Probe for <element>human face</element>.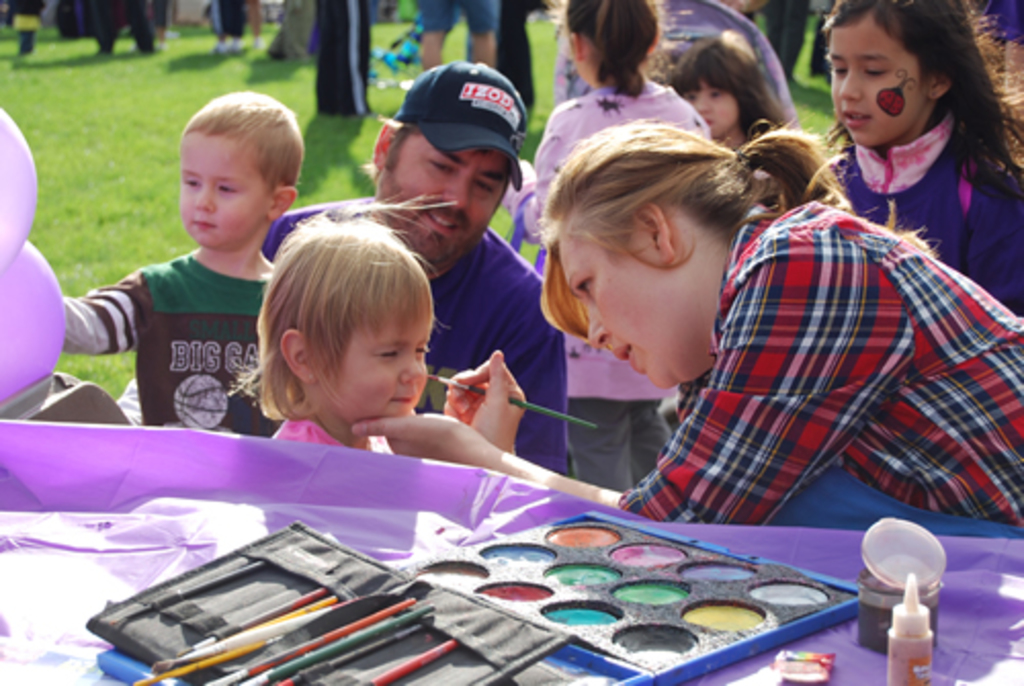
Probe result: detection(387, 147, 510, 246).
